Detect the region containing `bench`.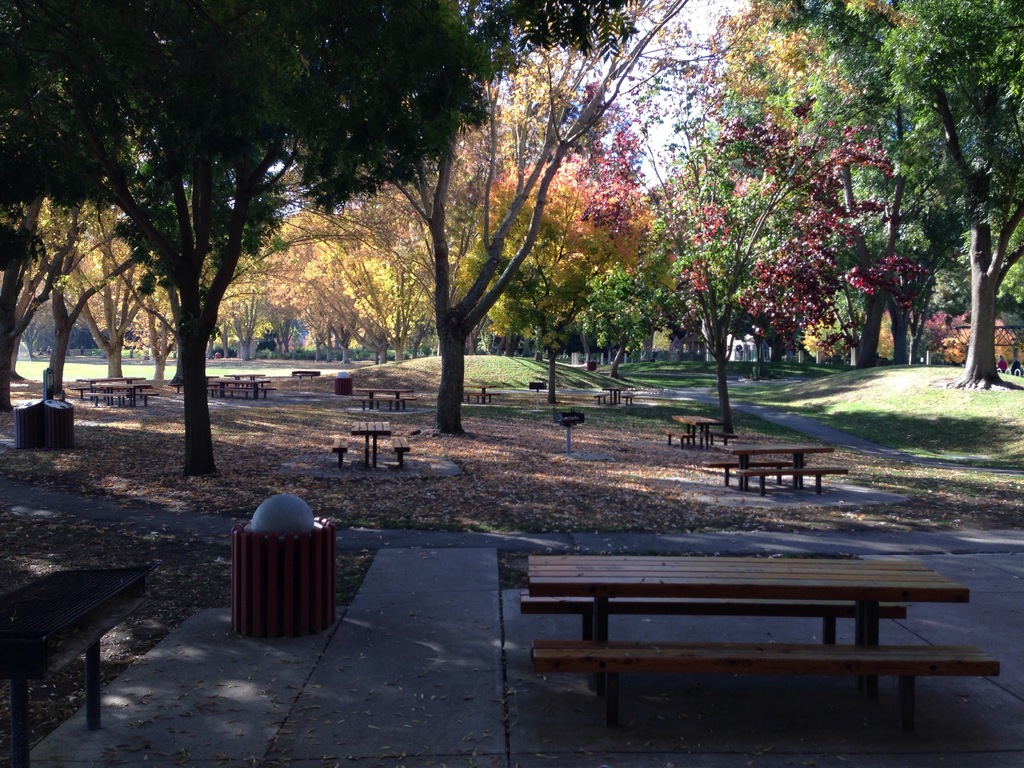
bbox=(457, 387, 513, 407).
